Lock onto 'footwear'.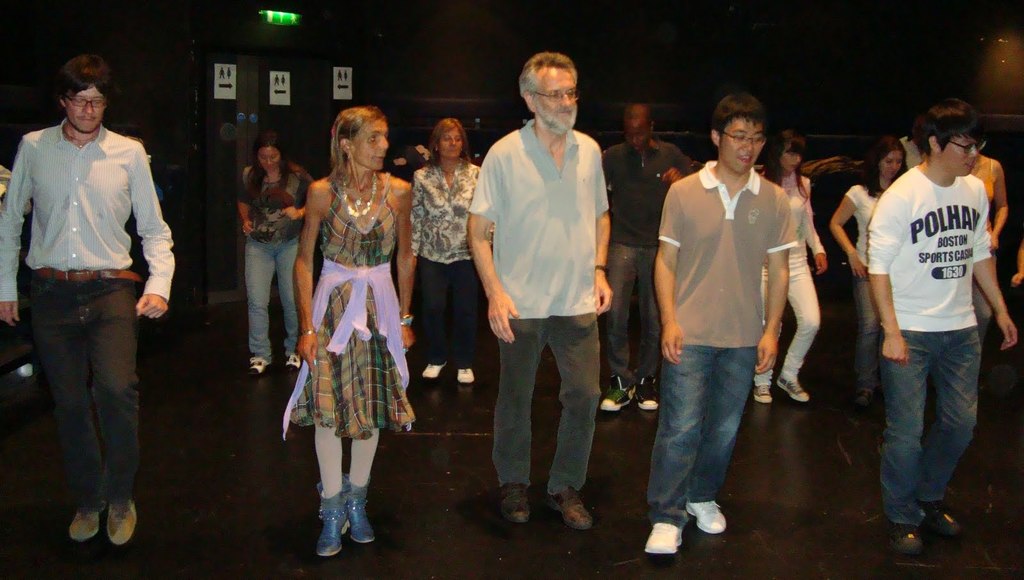
Locked: bbox=[338, 474, 374, 539].
